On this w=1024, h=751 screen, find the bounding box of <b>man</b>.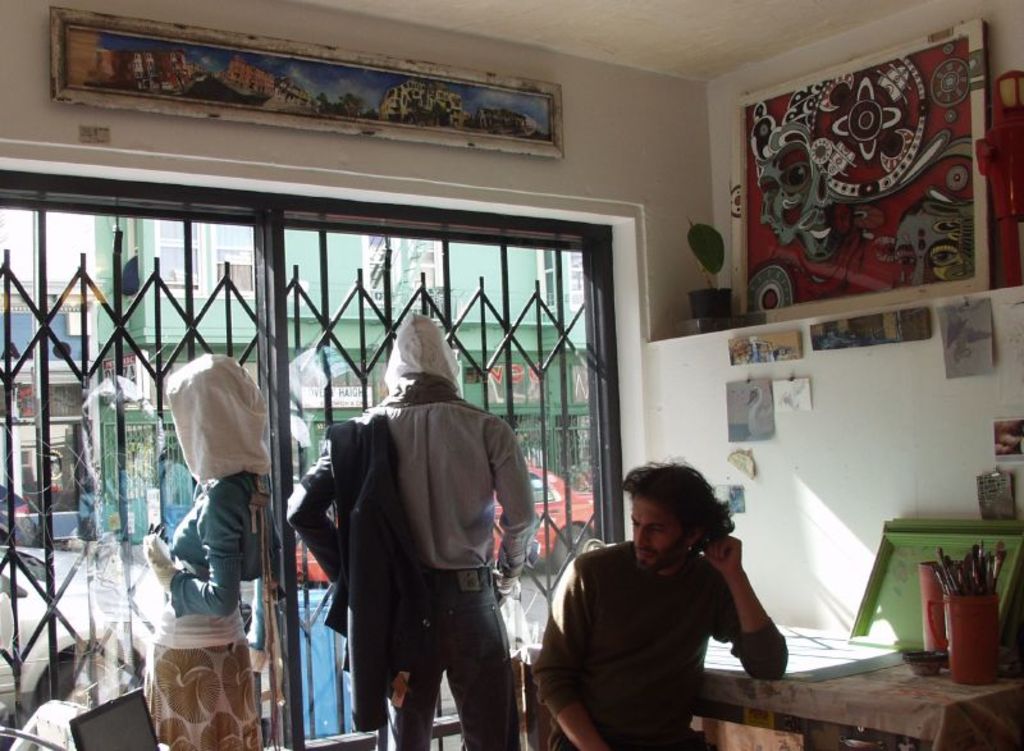
Bounding box: 532 458 788 750.
